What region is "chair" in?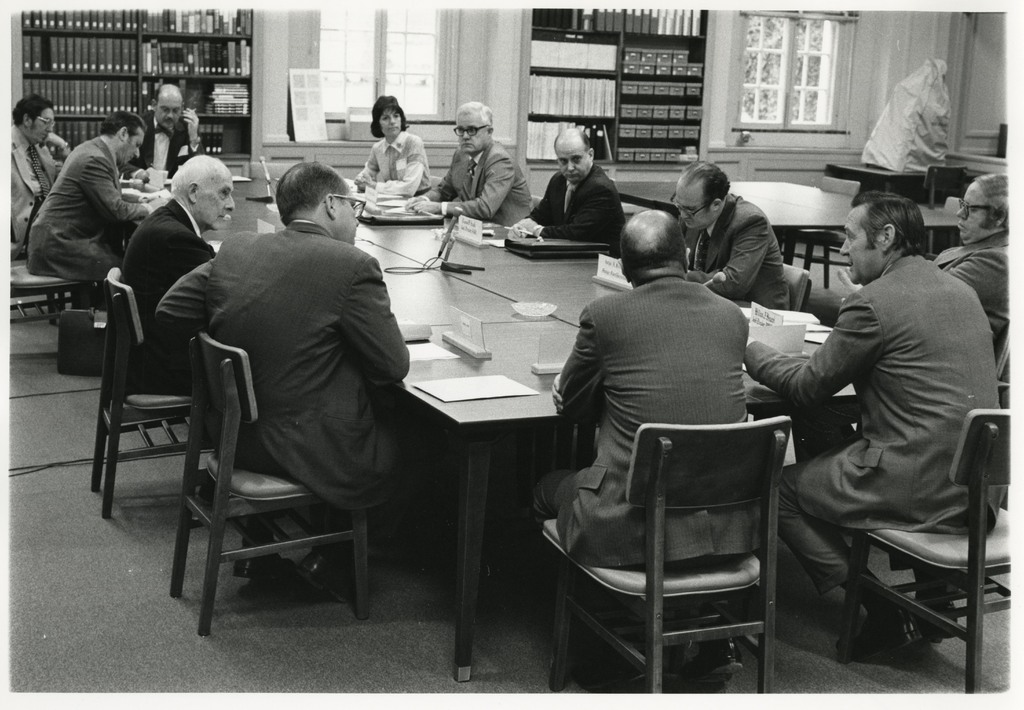
834,406,1014,692.
